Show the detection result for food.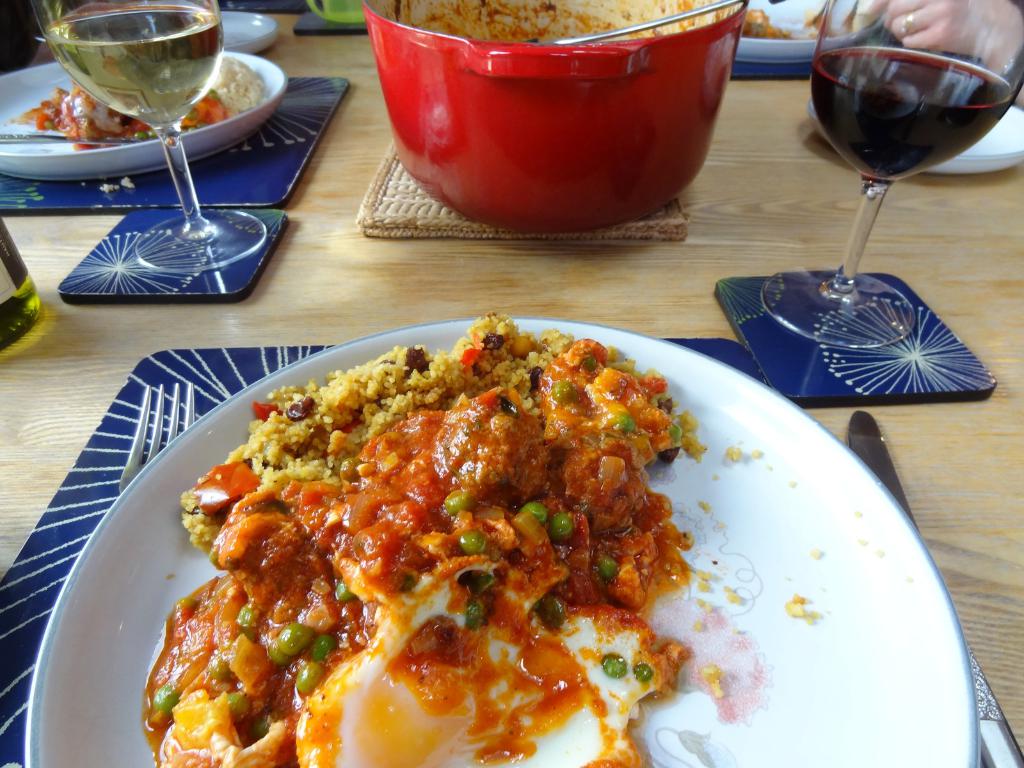
<box>146,334,715,764</box>.
